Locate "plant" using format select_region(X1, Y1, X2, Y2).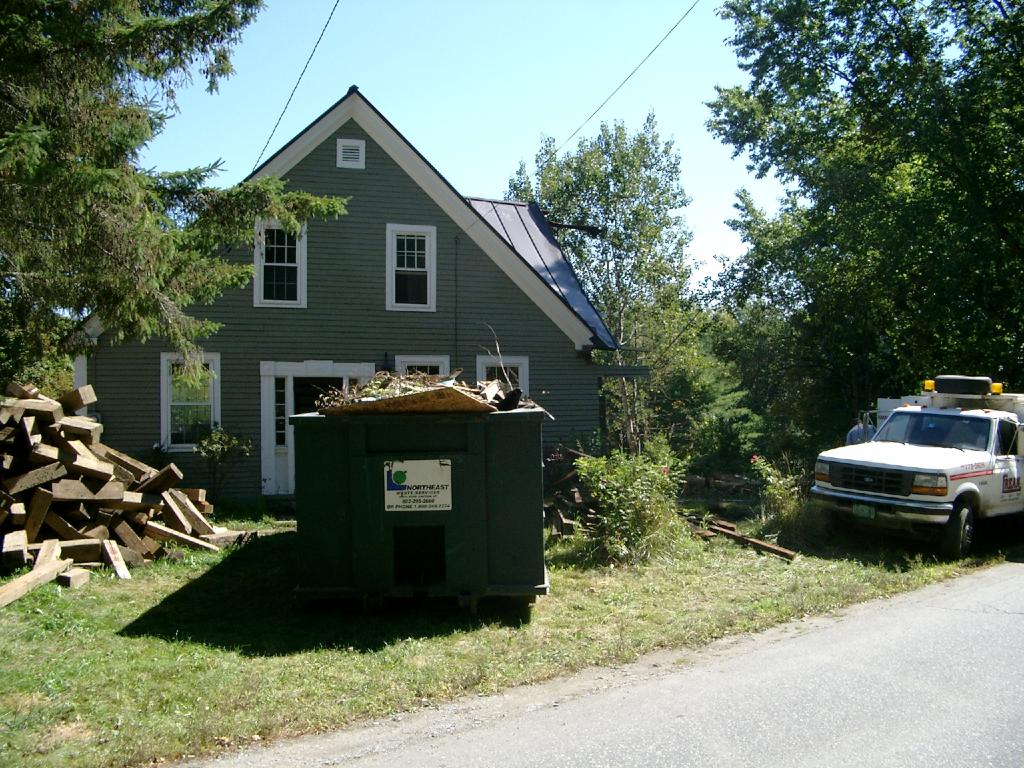
select_region(186, 416, 265, 515).
